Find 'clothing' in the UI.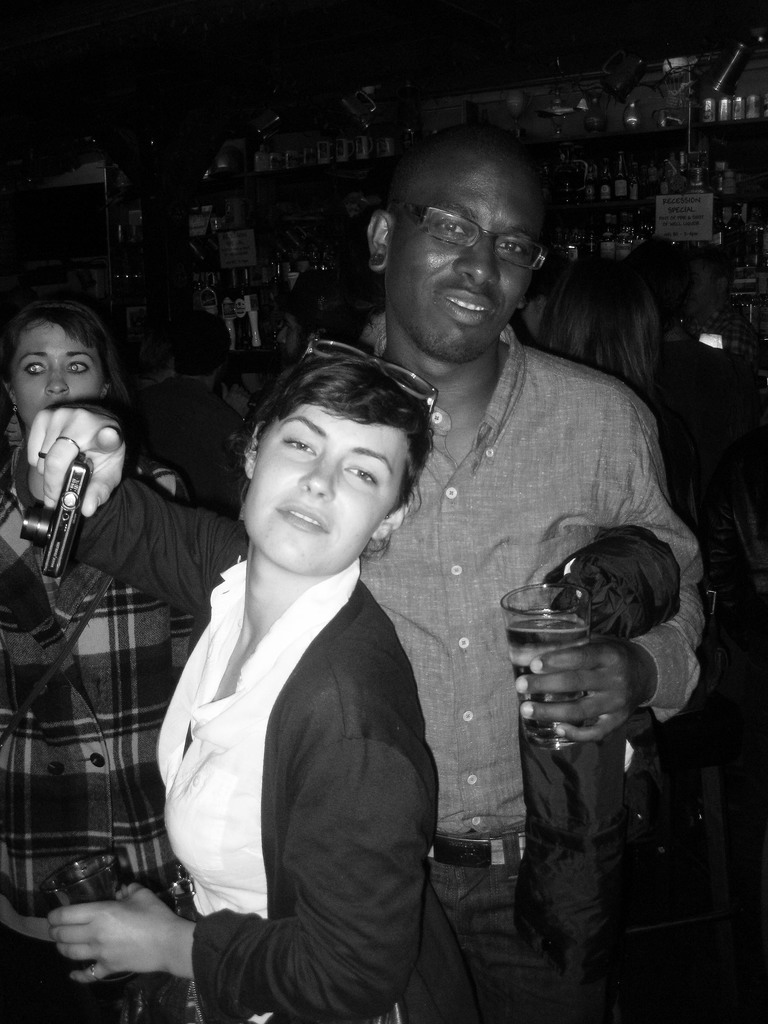
UI element at left=360, top=316, right=704, bottom=1023.
